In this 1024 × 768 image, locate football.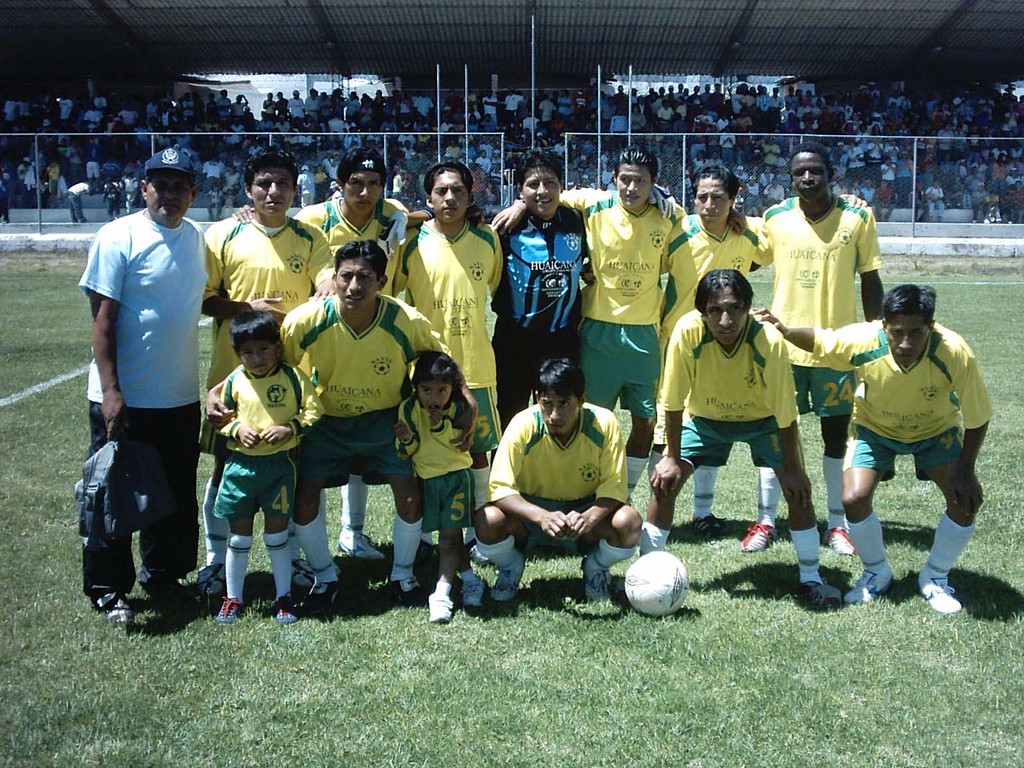
Bounding box: [620, 549, 687, 623].
